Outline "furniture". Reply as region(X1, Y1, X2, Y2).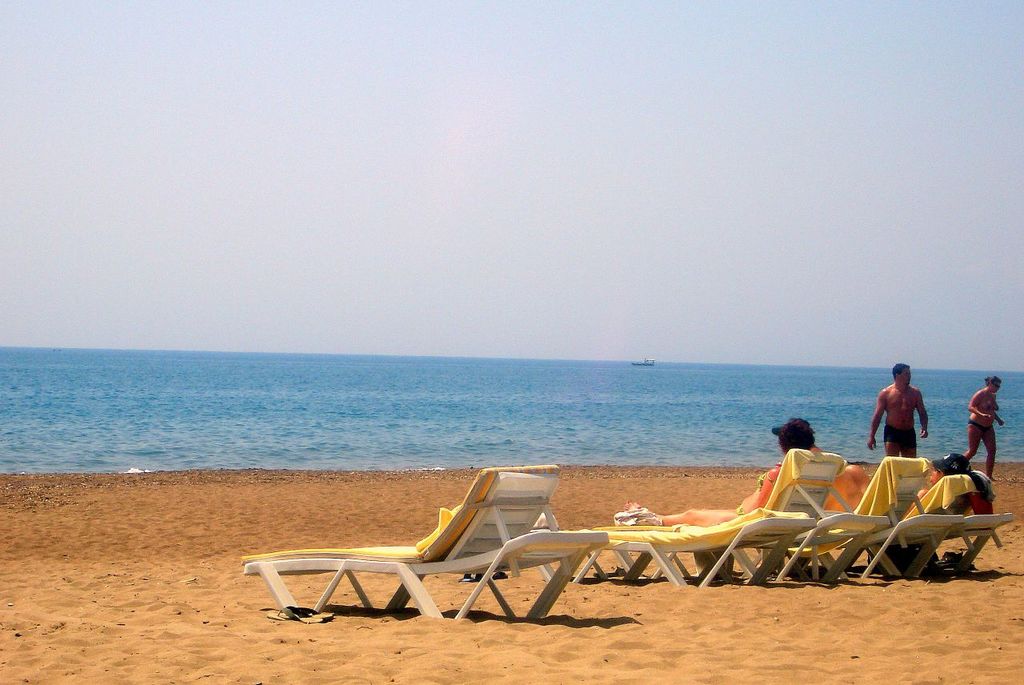
region(764, 457, 934, 583).
